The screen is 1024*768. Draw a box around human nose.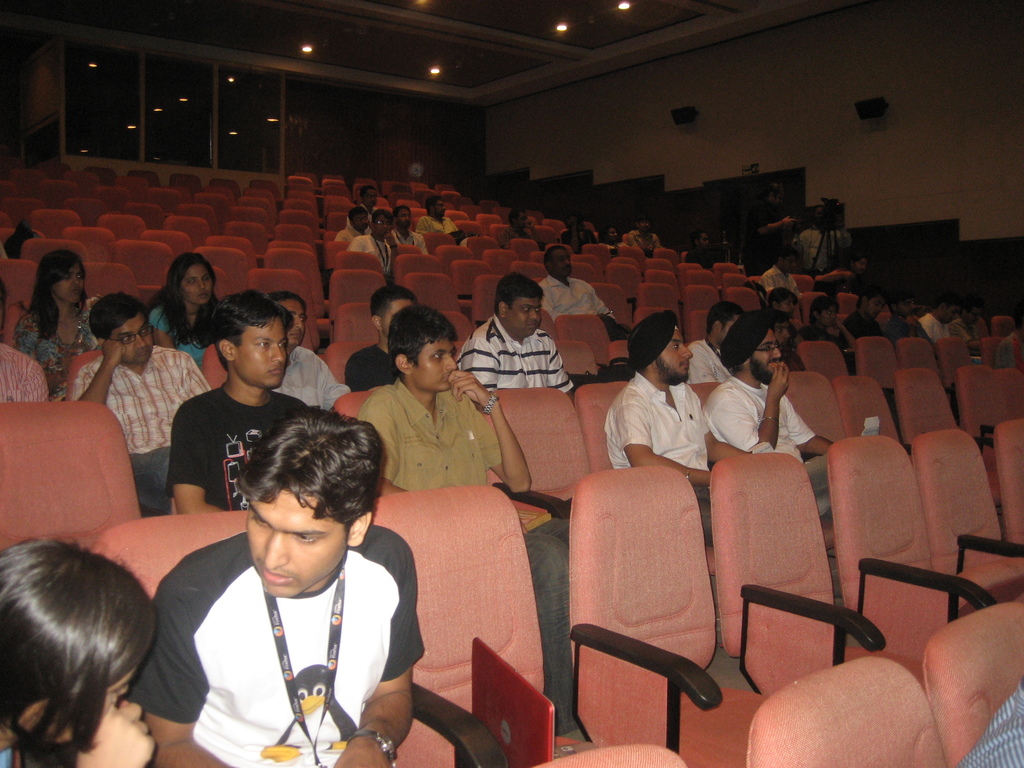
left=271, top=347, right=286, bottom=363.
